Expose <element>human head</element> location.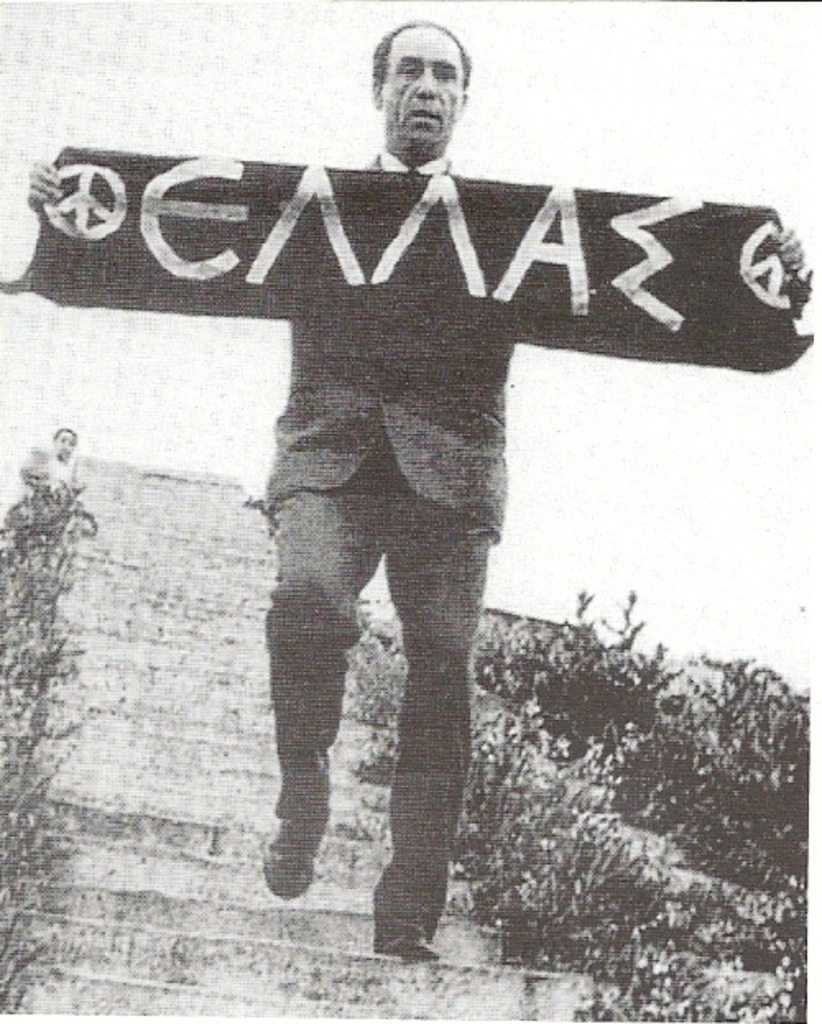
Exposed at bbox=(362, 12, 477, 138).
